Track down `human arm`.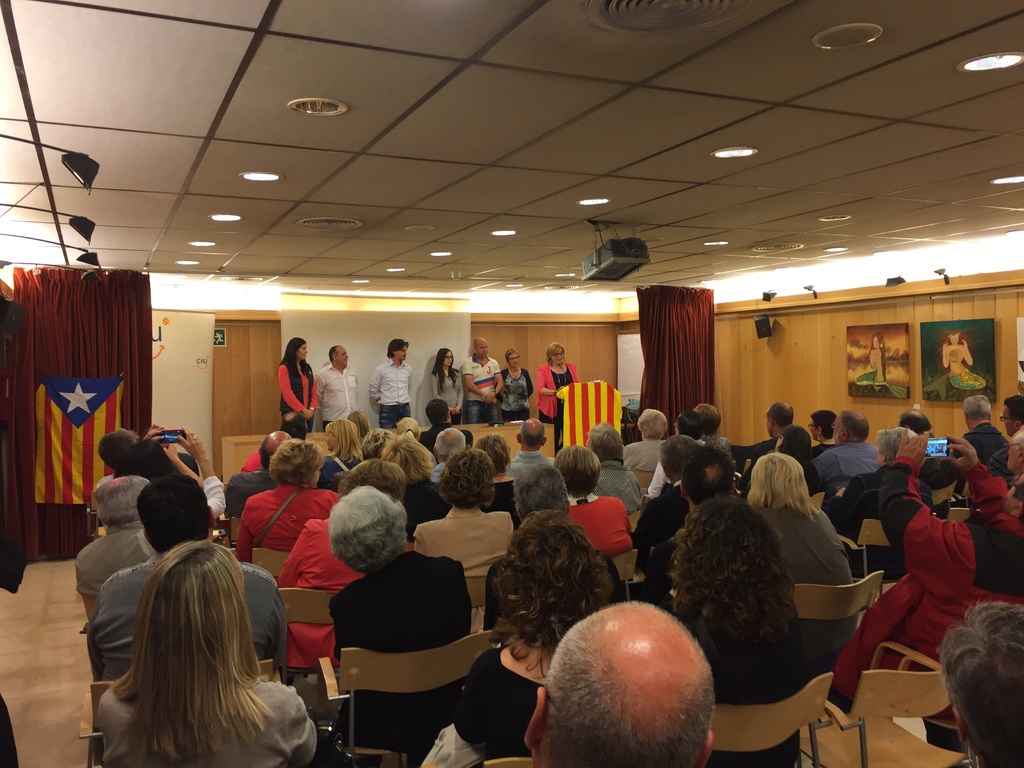
Tracked to [465,356,499,408].
